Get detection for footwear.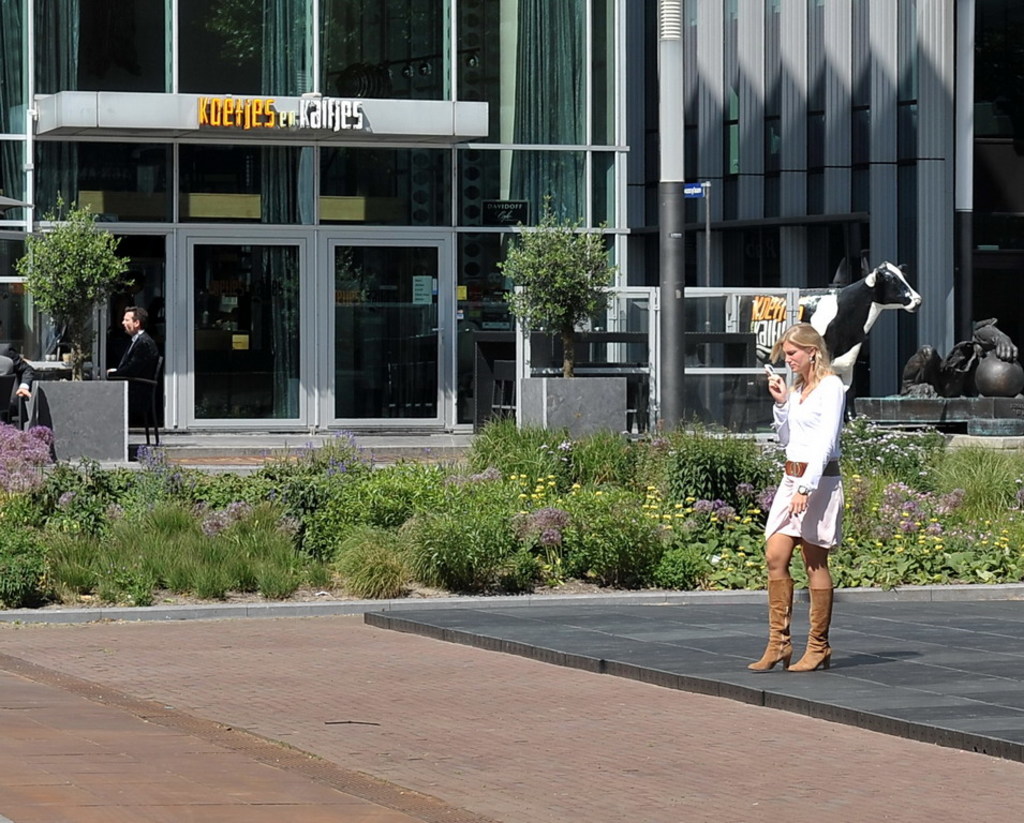
Detection: [x1=772, y1=568, x2=846, y2=677].
